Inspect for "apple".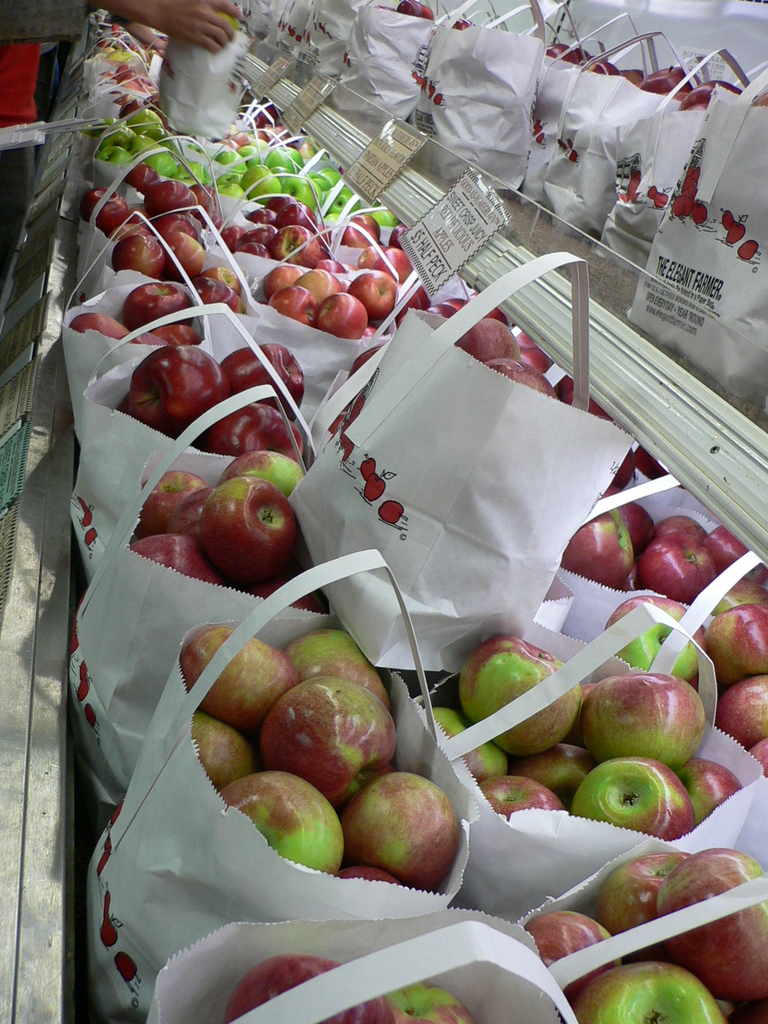
Inspection: [x1=657, y1=848, x2=767, y2=1002].
